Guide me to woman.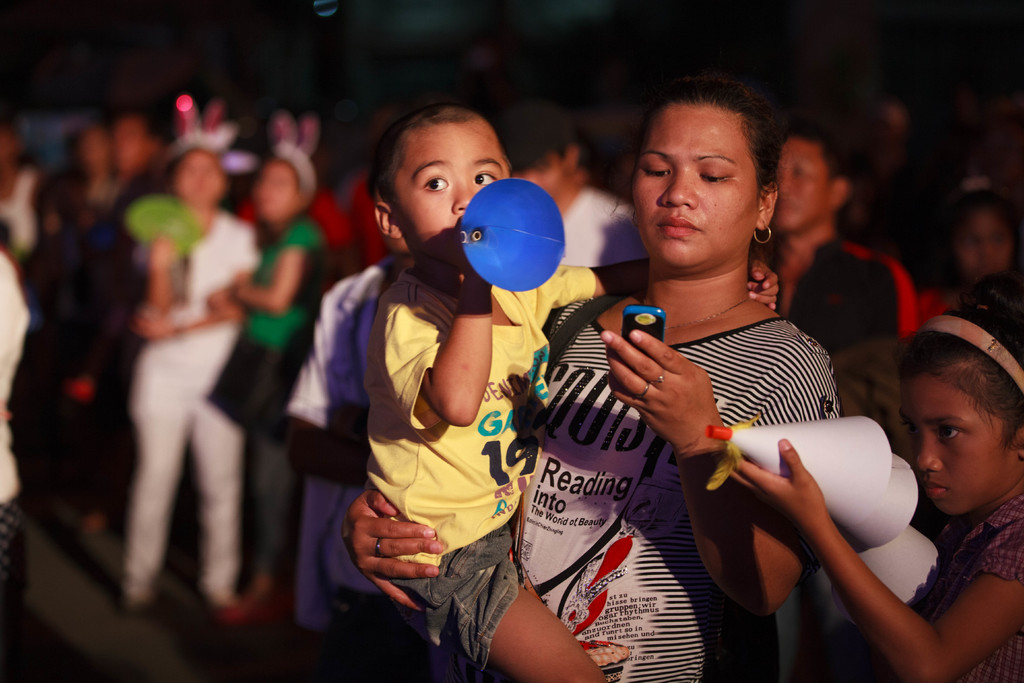
Guidance: x1=205, y1=140, x2=324, y2=620.
